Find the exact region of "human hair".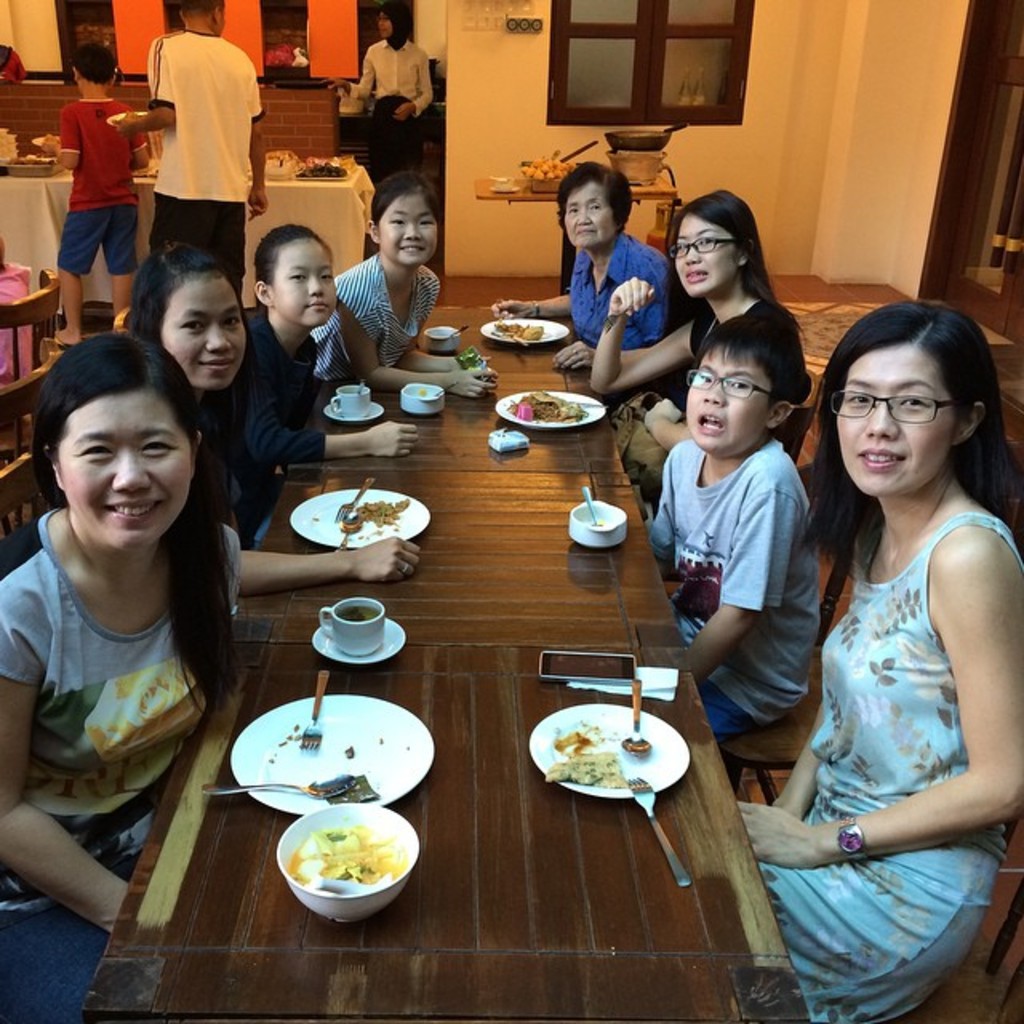
Exact region: locate(21, 339, 240, 693).
